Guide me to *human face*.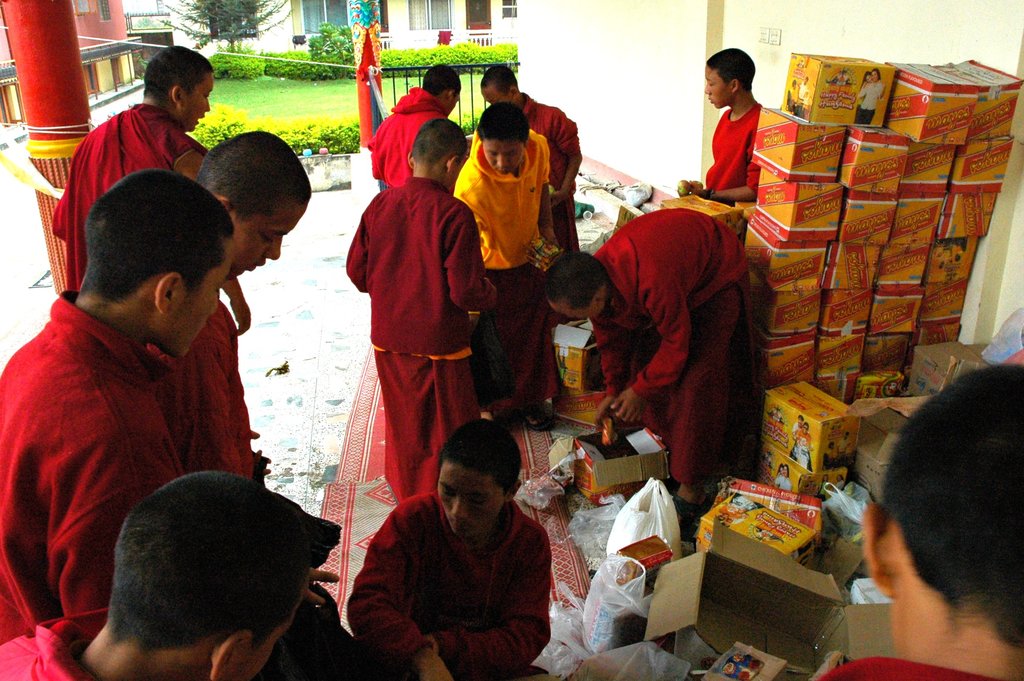
Guidance: (x1=229, y1=199, x2=310, y2=293).
